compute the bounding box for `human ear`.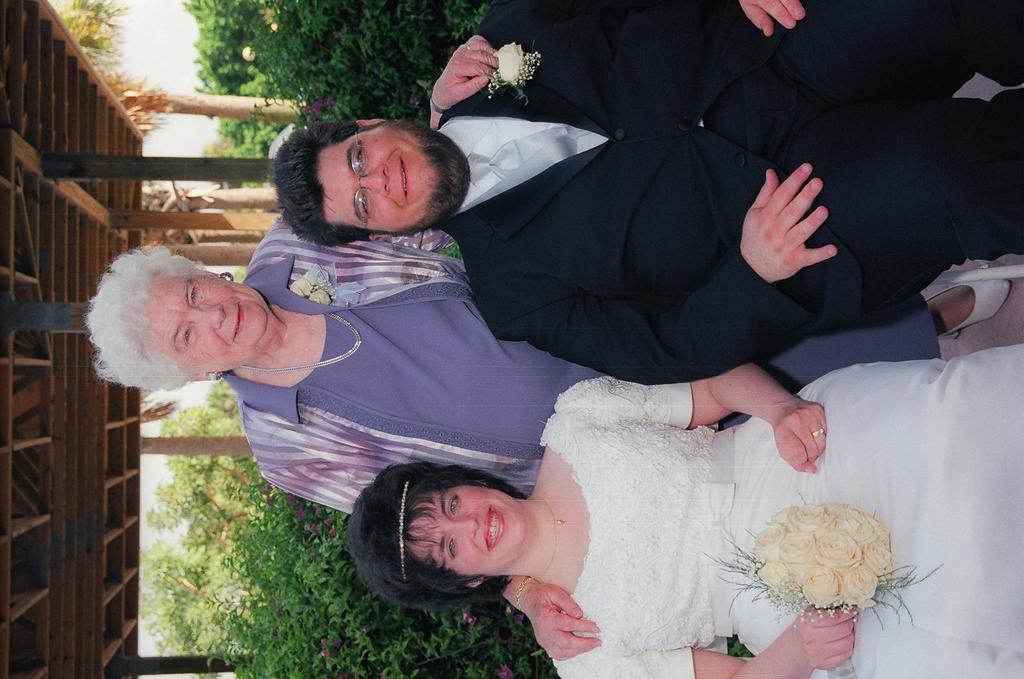
box(369, 234, 388, 241).
